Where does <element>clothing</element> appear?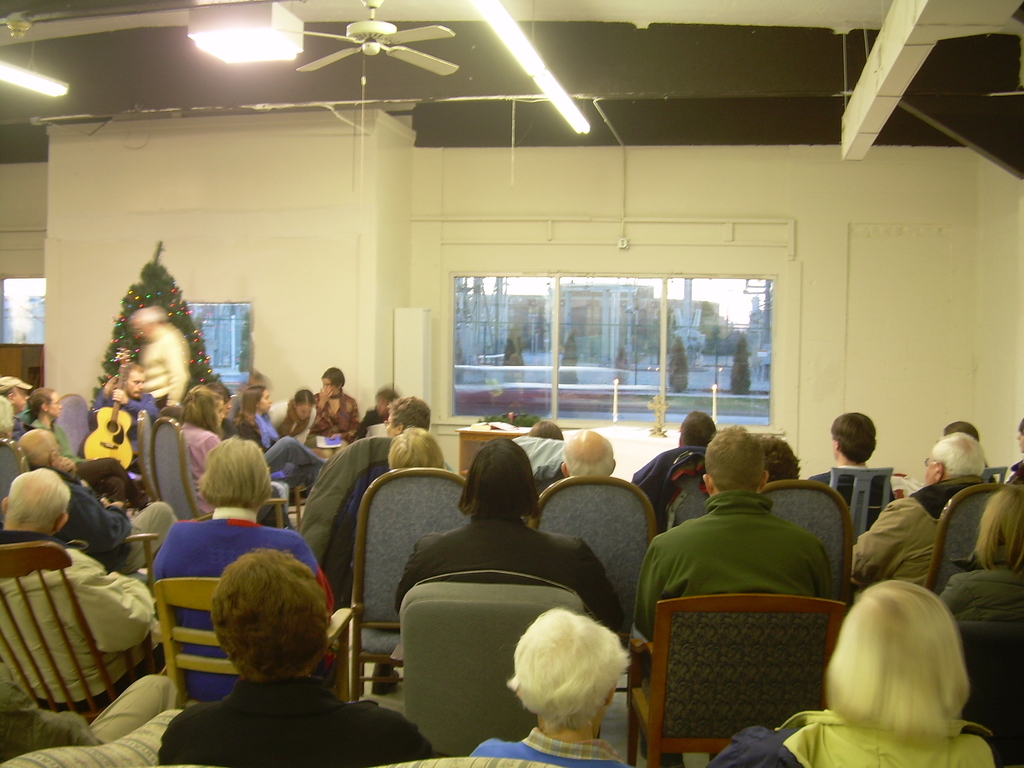
Appears at bbox=[153, 660, 428, 767].
